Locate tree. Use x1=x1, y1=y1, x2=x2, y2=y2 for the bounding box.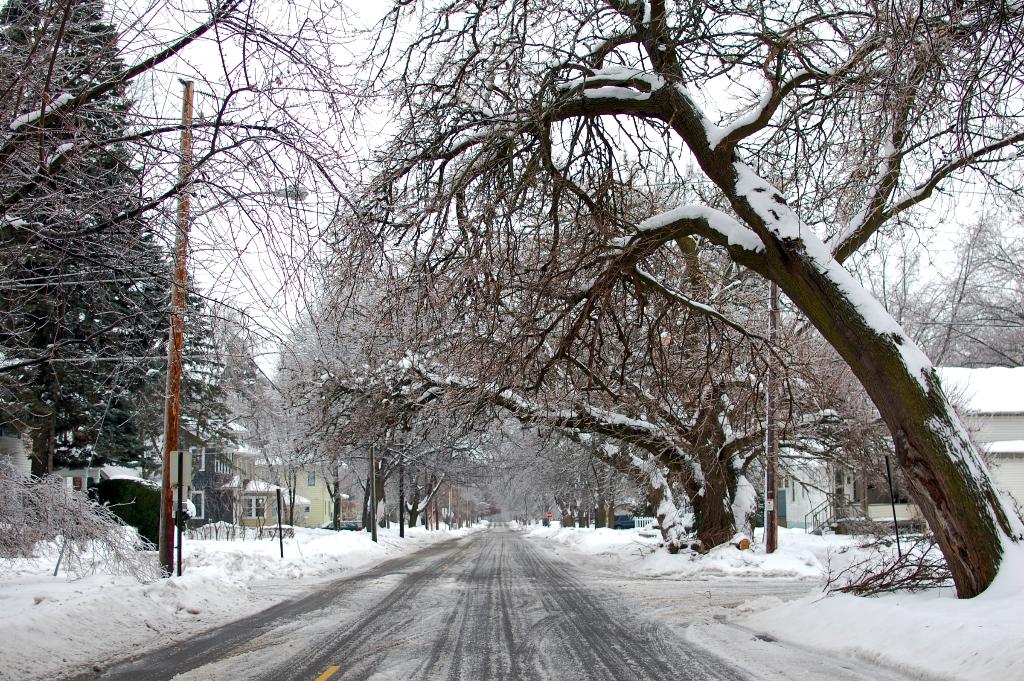
x1=0, y1=113, x2=119, y2=417.
